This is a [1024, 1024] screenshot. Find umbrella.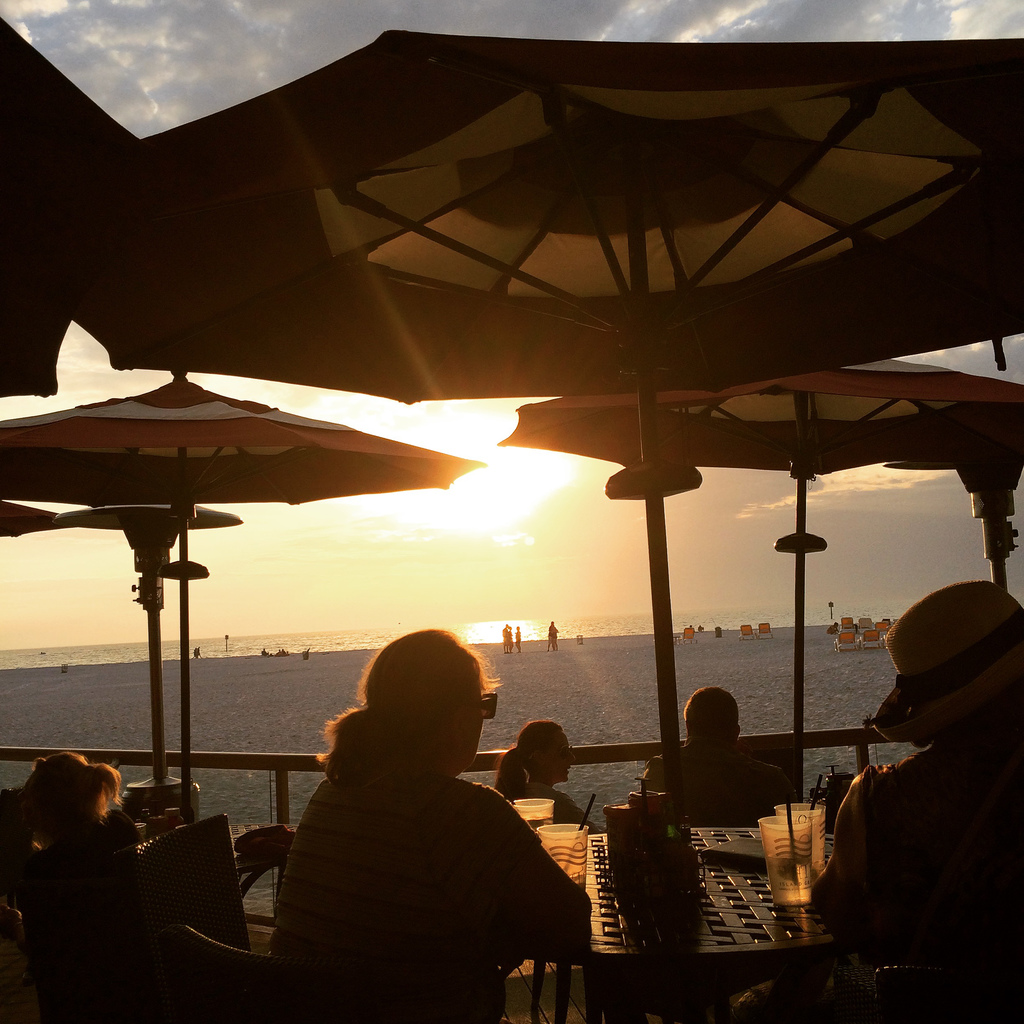
Bounding box: {"left": 881, "top": 462, "right": 1020, "bottom": 585}.
